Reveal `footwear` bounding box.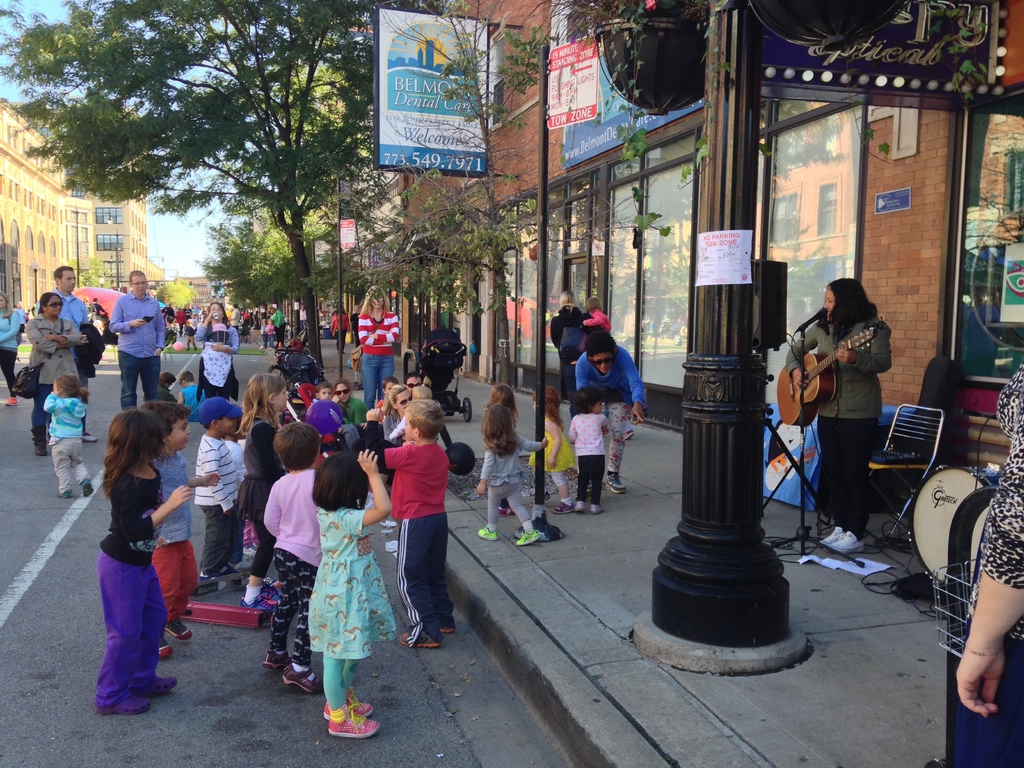
Revealed: (577, 497, 586, 513).
